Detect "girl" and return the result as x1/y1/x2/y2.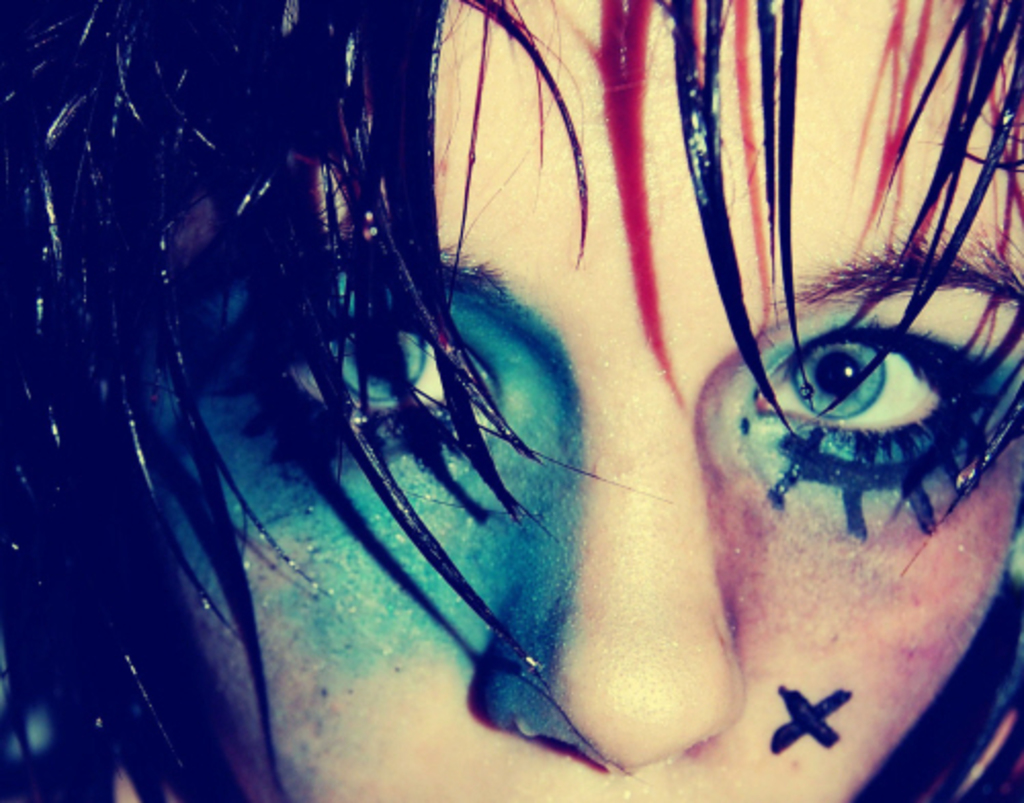
0/0/1022/801.
